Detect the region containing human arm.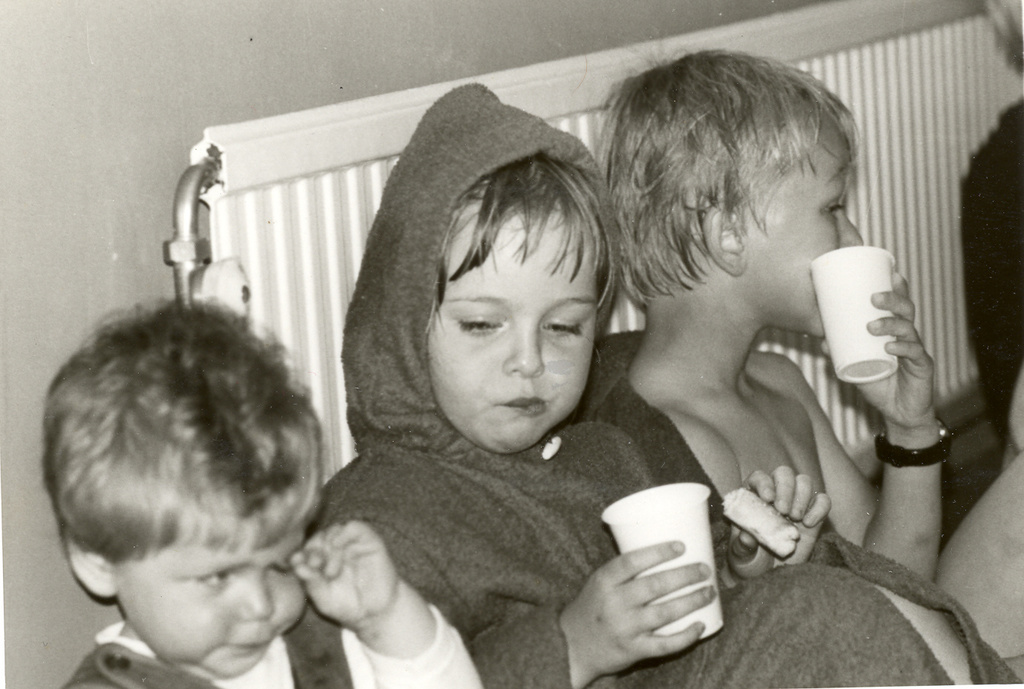
region(720, 466, 837, 587).
